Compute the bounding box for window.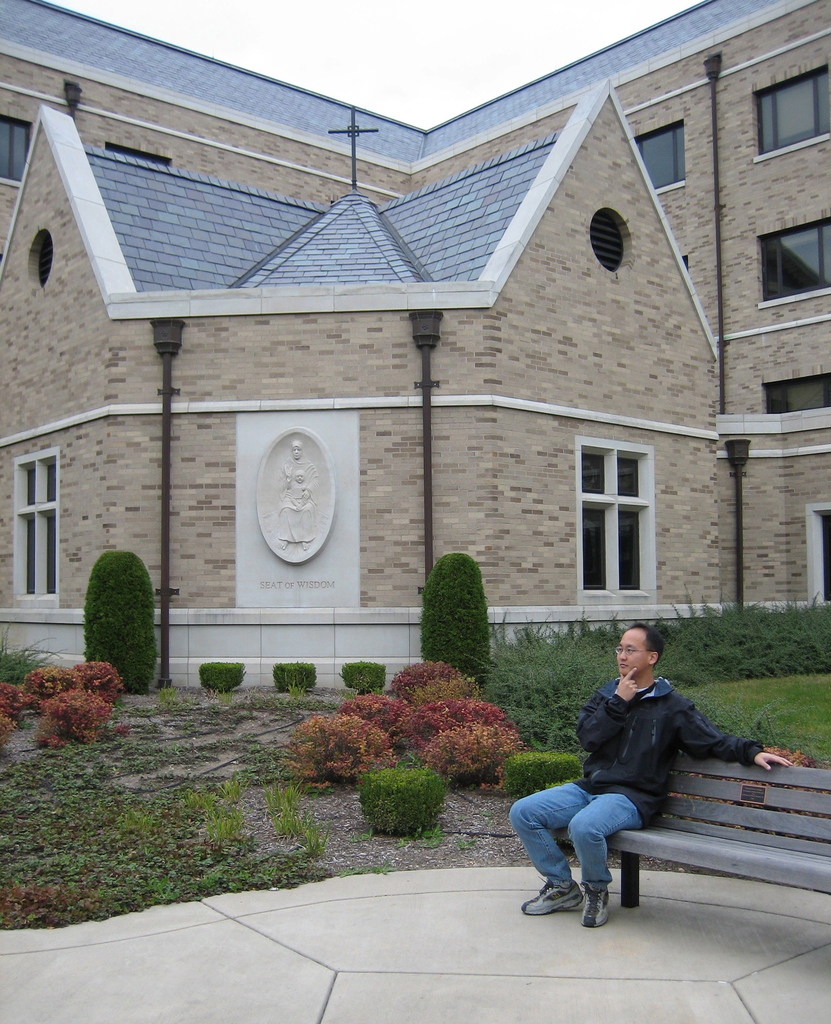
l=0, t=121, r=37, b=177.
